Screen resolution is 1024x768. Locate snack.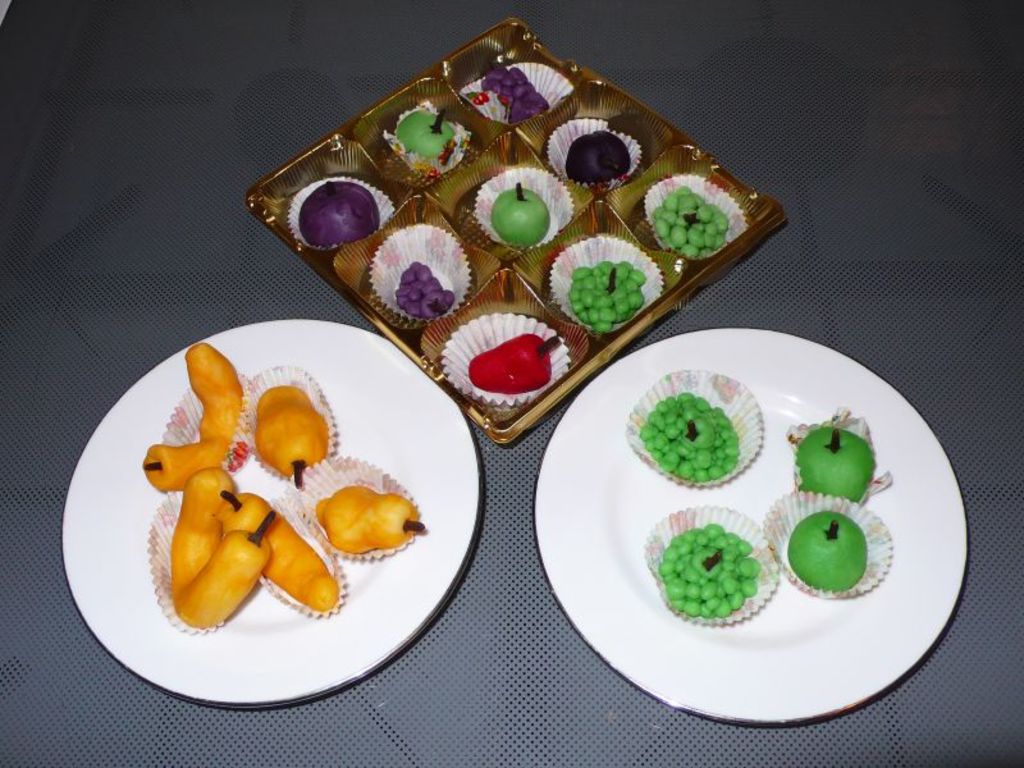
detection(646, 184, 739, 265).
